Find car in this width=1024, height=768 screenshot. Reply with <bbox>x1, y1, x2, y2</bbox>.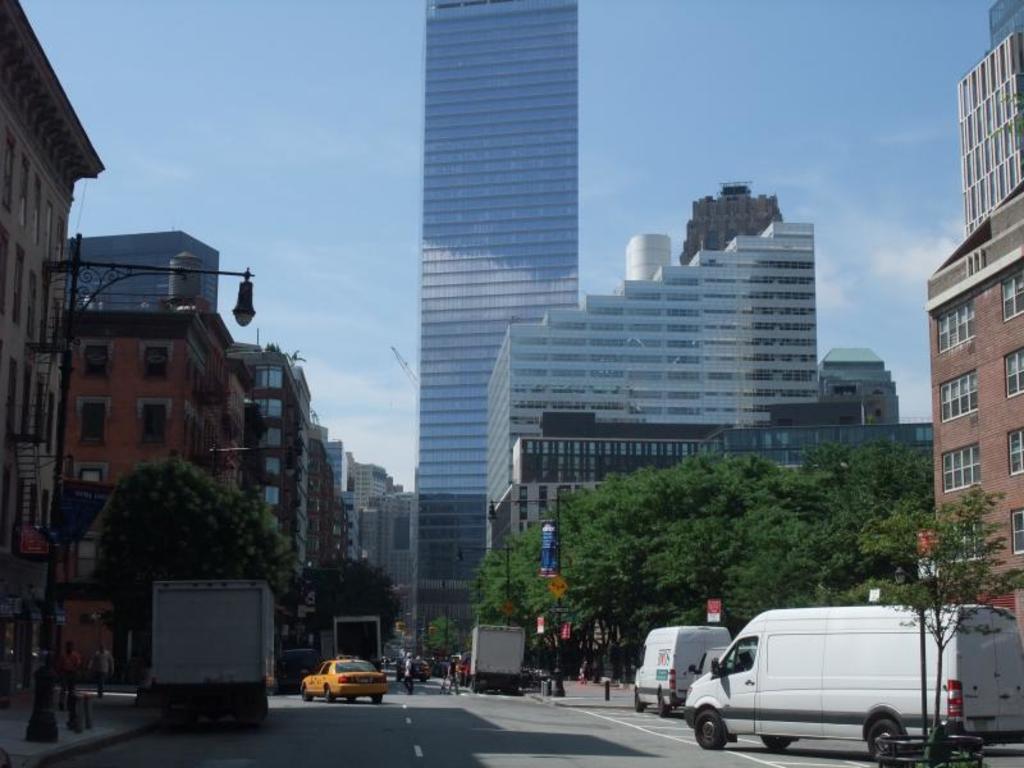
<bbox>300, 660, 389, 705</bbox>.
